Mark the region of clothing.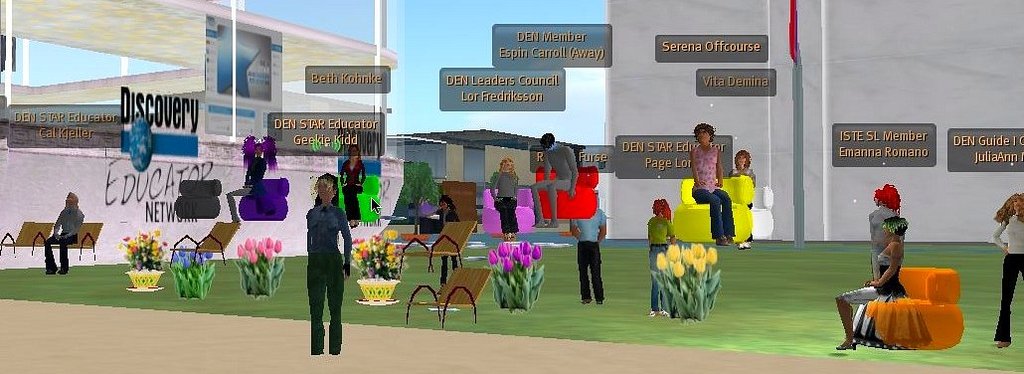
Region: x1=577 y1=211 x2=604 y2=301.
